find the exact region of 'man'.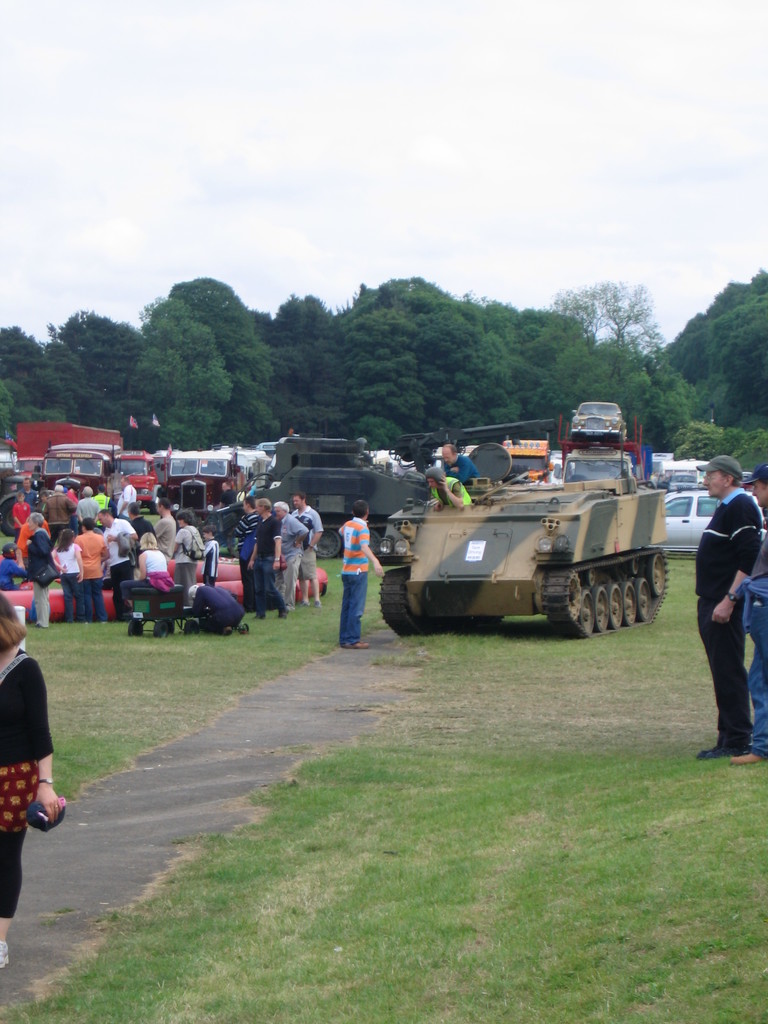
Exact region: 13/472/39/512.
